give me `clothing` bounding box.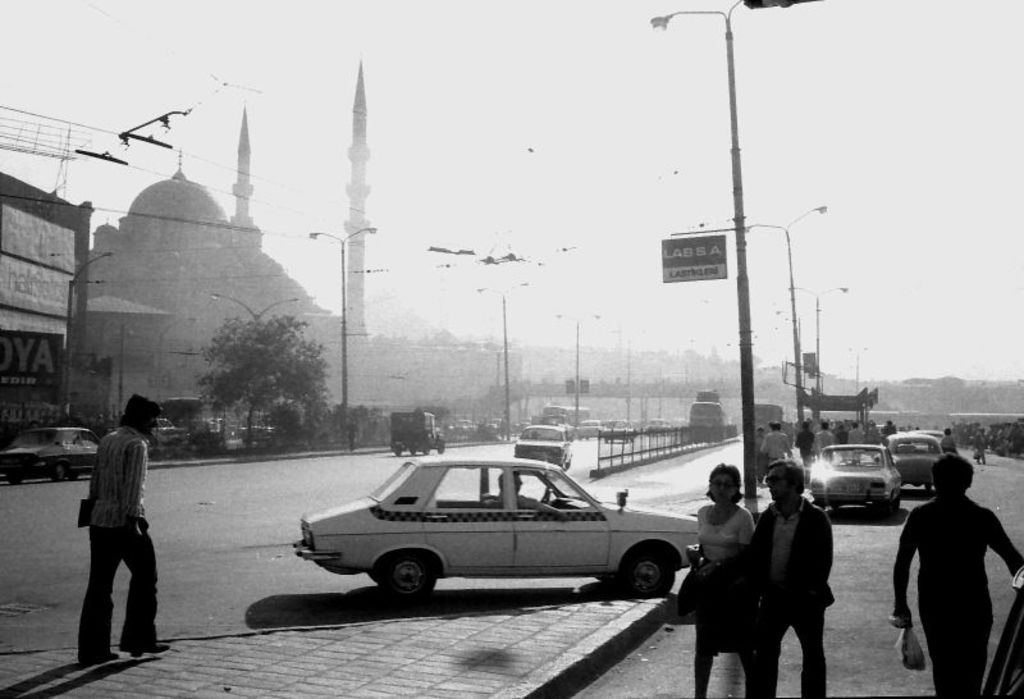
select_region(941, 435, 954, 449).
